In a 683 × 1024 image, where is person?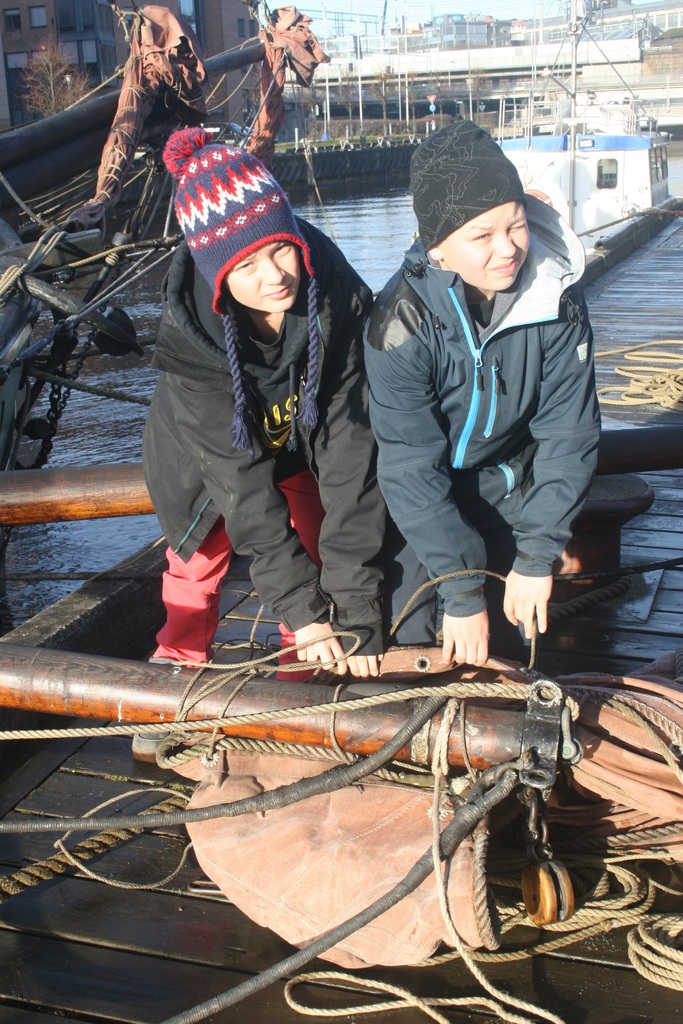
[left=145, top=130, right=387, bottom=711].
